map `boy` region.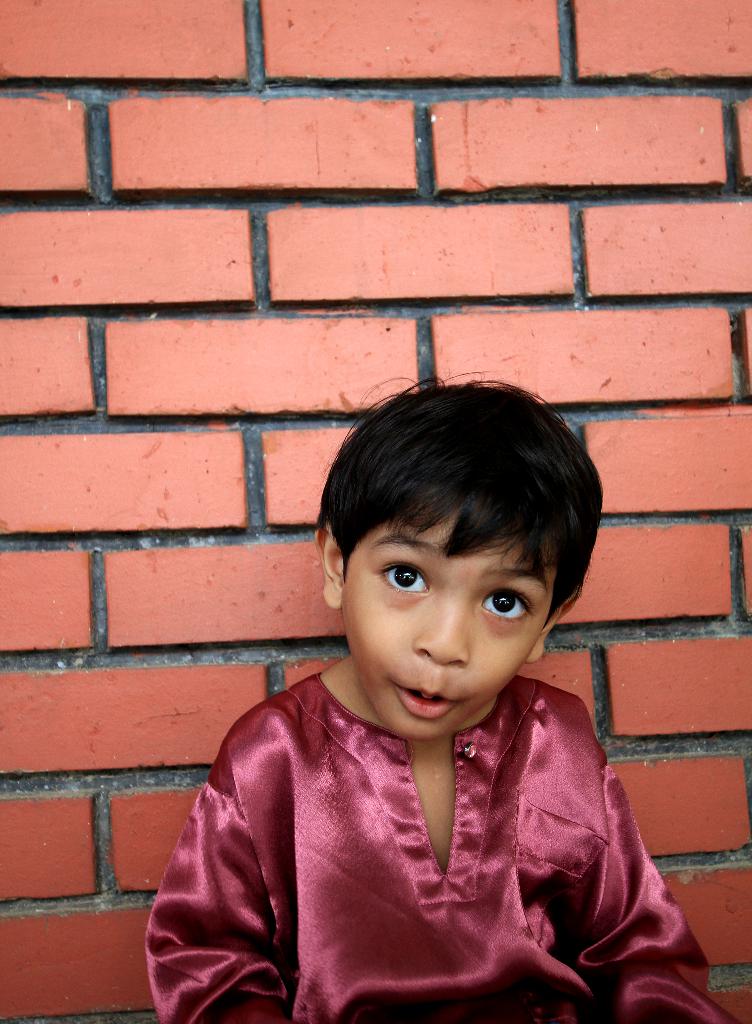
Mapped to 142,370,739,1023.
